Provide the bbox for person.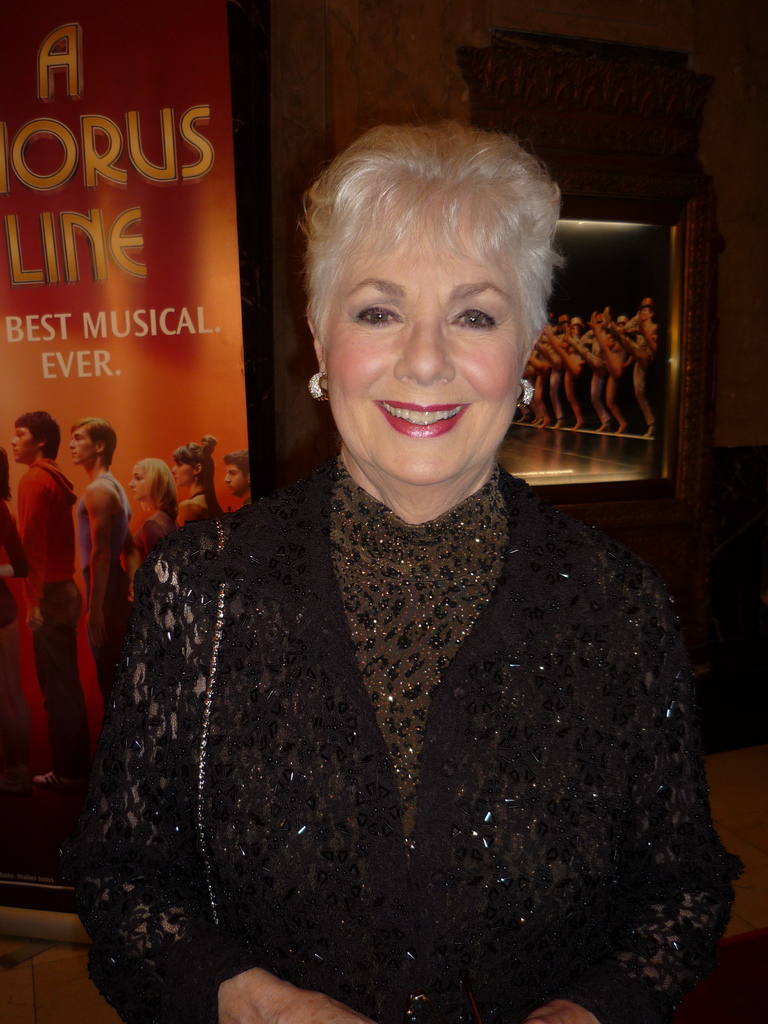
Rect(26, 131, 716, 1023).
